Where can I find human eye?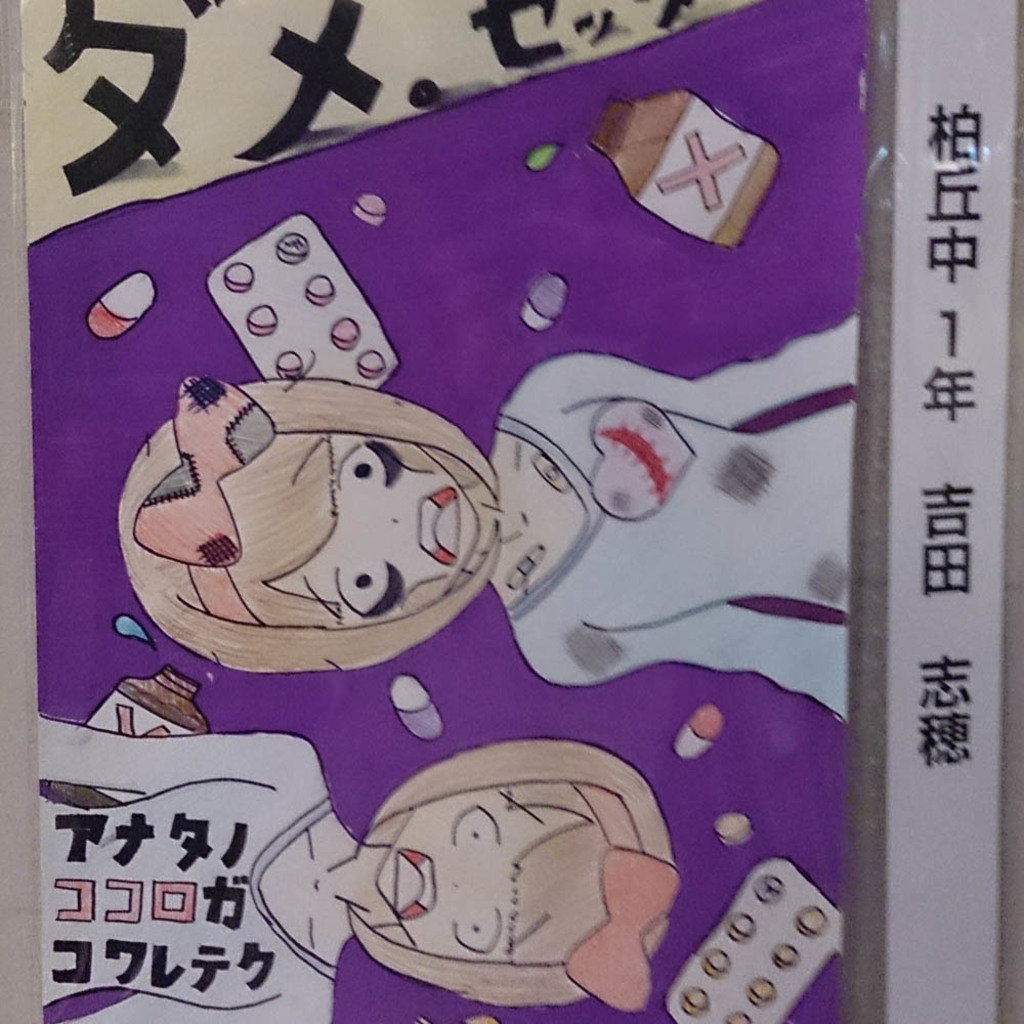
You can find it at [331, 433, 407, 501].
